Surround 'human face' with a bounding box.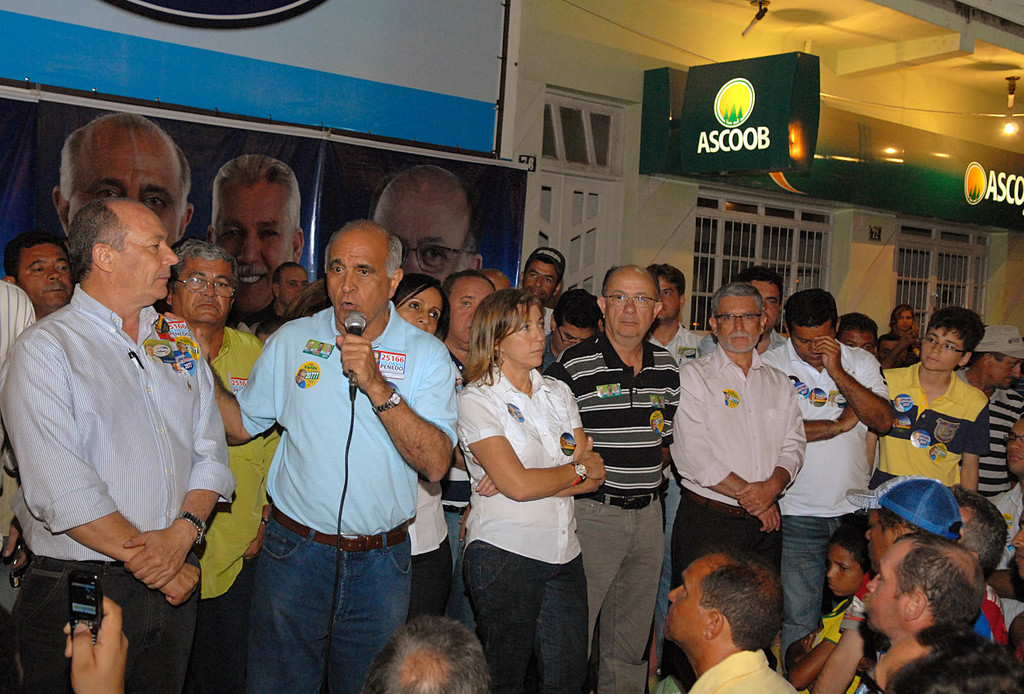
bbox(605, 278, 655, 336).
